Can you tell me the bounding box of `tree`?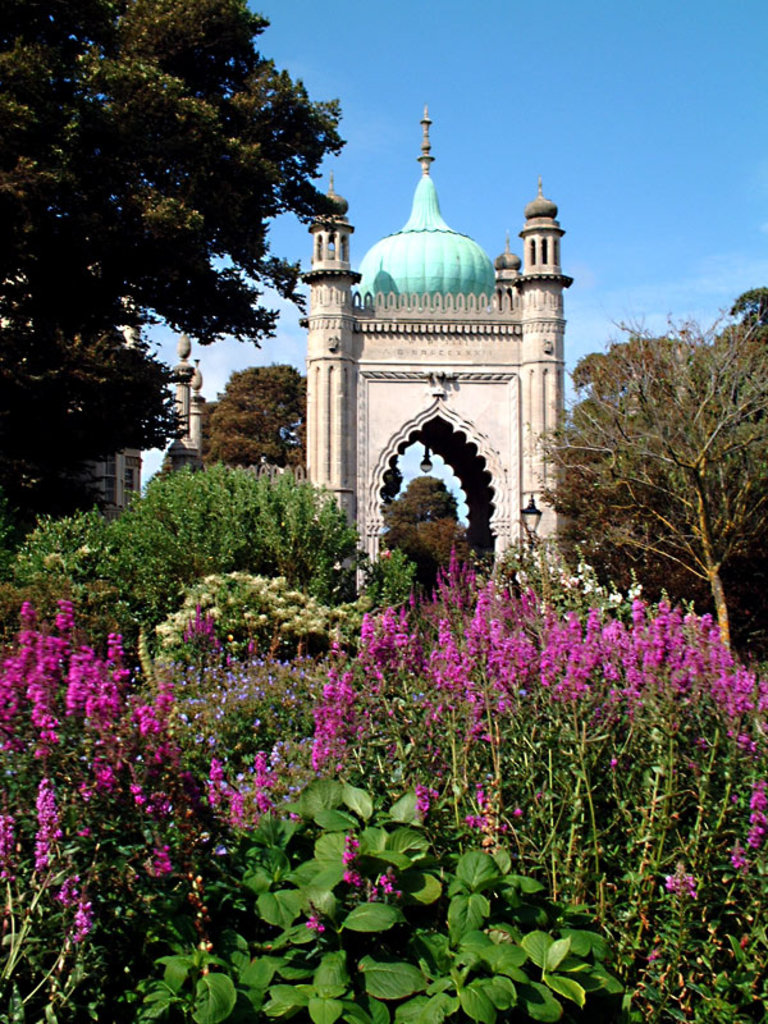
(556,311,767,690).
